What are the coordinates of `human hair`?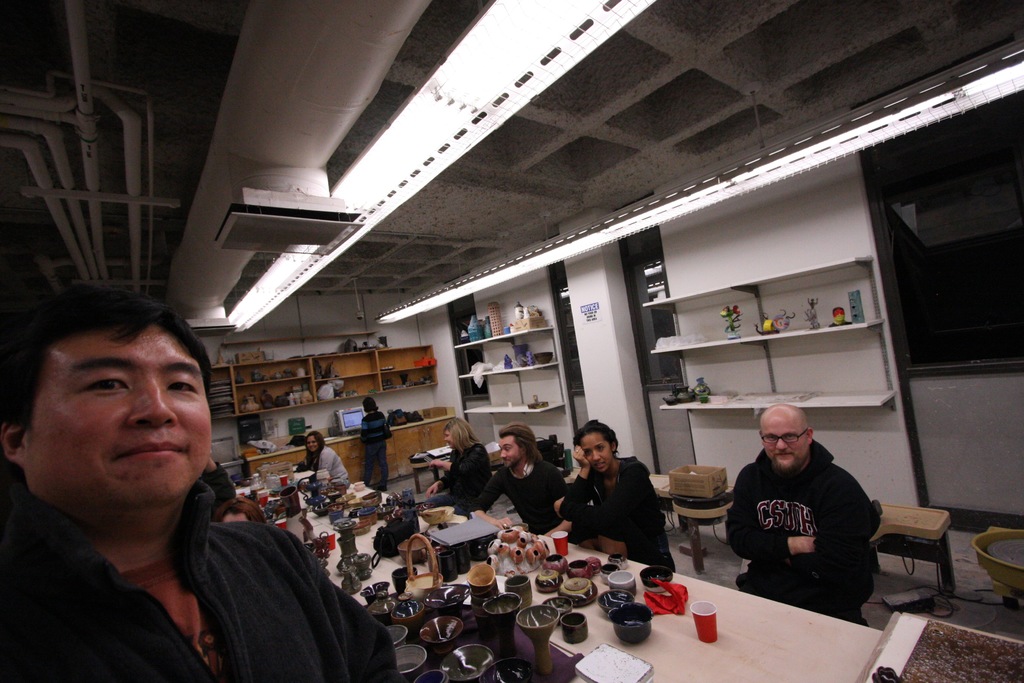
<region>0, 285, 202, 440</region>.
